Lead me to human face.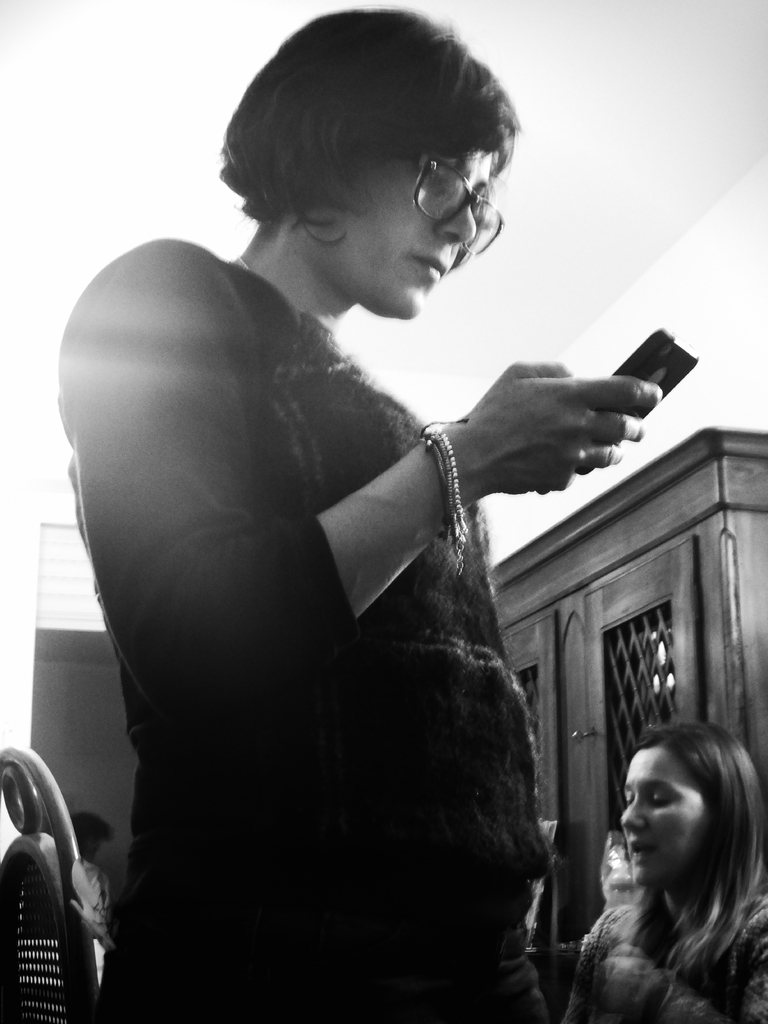
Lead to locate(614, 750, 700, 884).
